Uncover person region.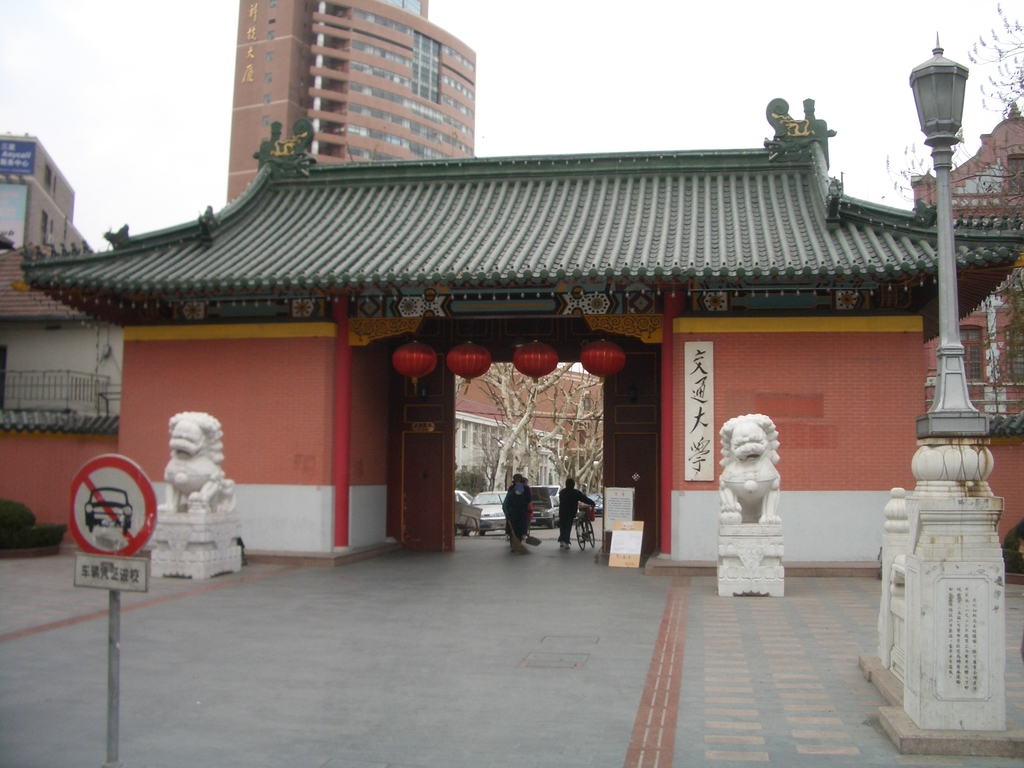
Uncovered: <box>550,475,595,553</box>.
